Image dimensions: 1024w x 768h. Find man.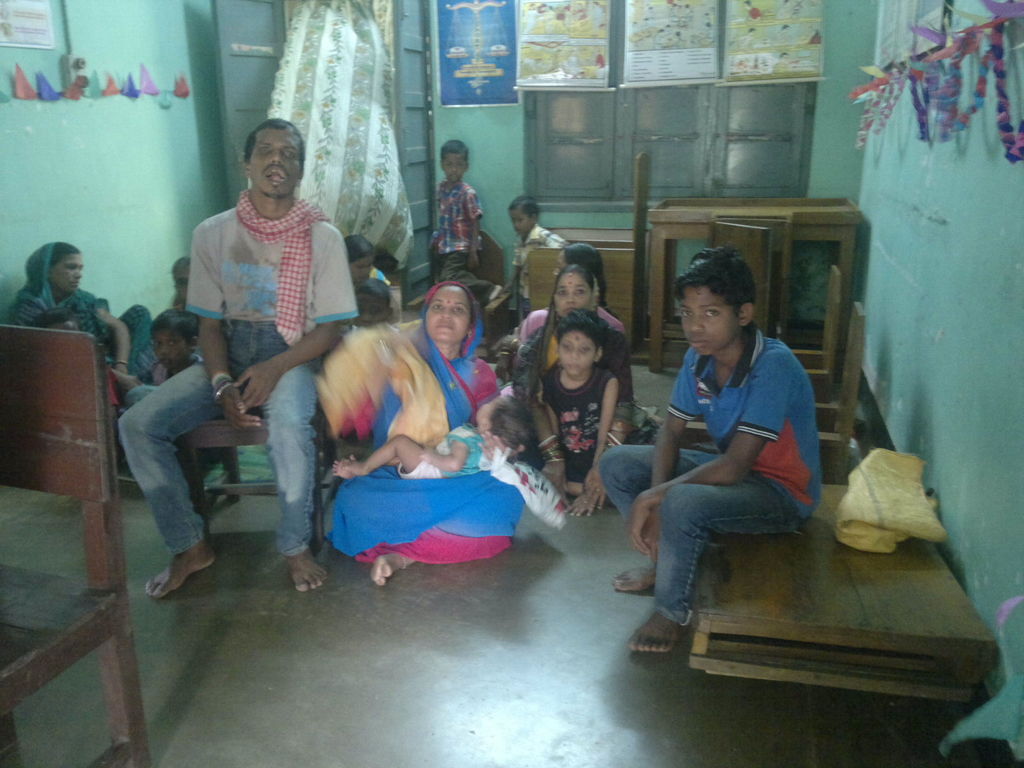
bbox=[141, 124, 365, 601].
